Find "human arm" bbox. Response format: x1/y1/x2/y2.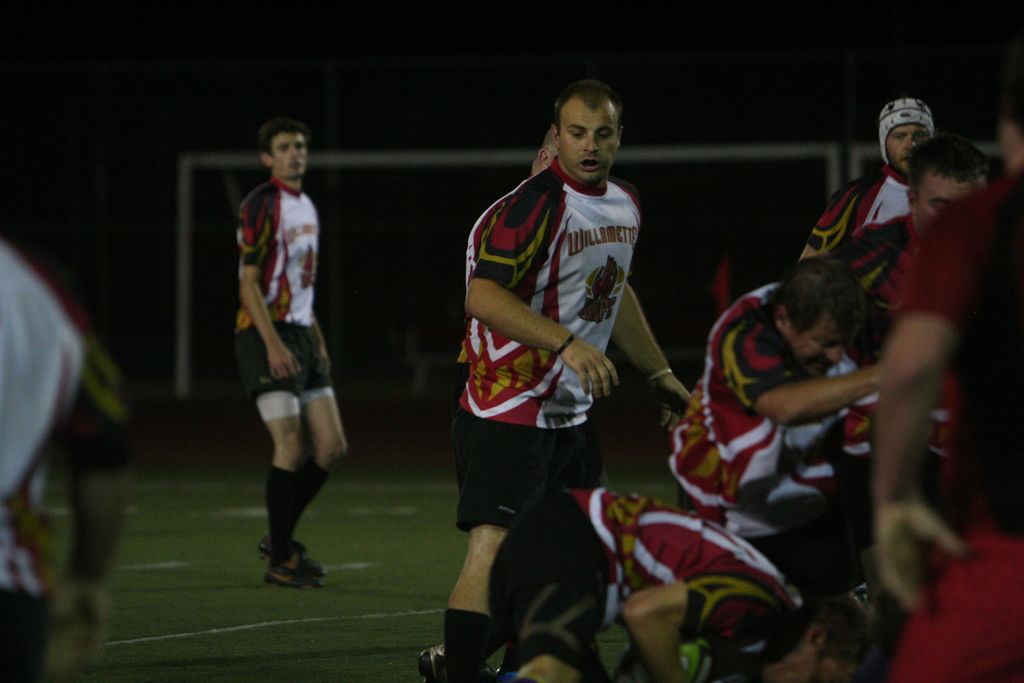
305/251/328/378.
